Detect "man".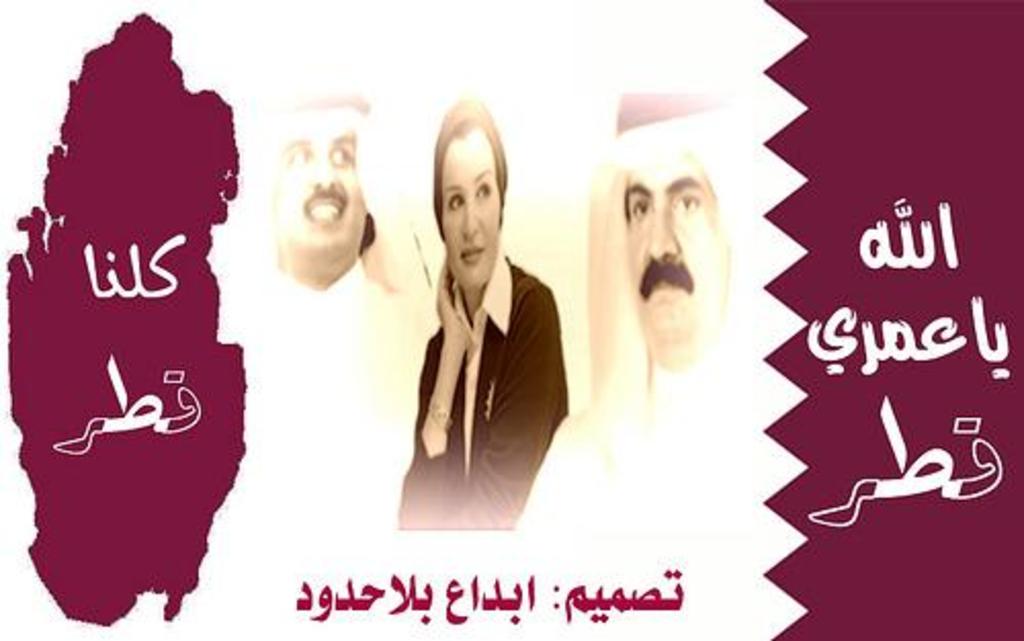
Detected at box(590, 70, 762, 444).
